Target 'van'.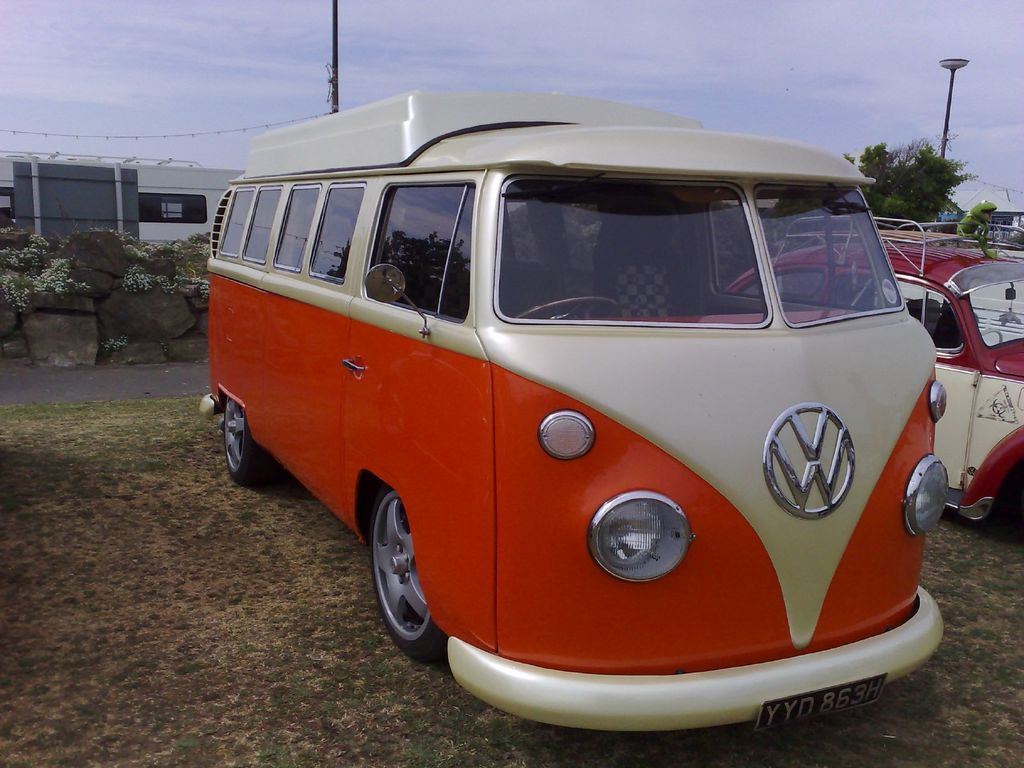
Target region: 198, 83, 947, 735.
